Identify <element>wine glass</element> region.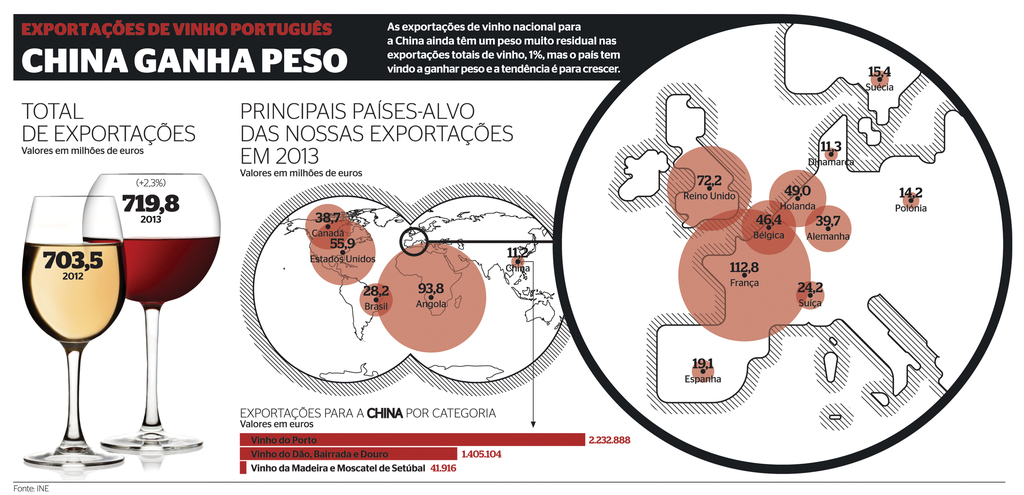
Region: select_region(81, 170, 223, 453).
